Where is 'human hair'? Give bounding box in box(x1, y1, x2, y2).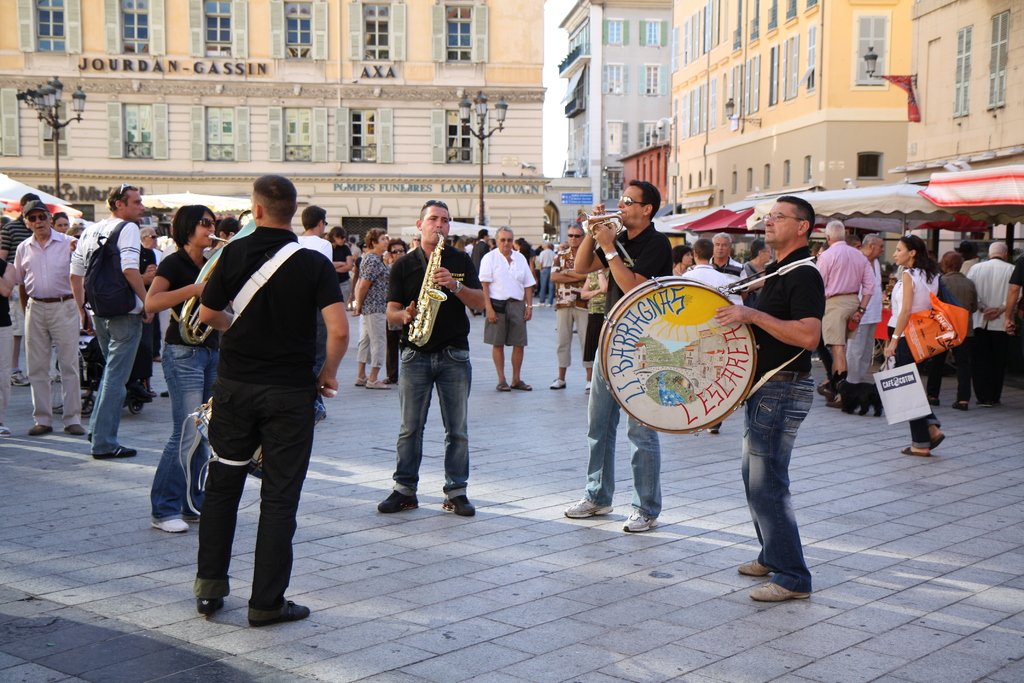
box(0, 216, 12, 228).
